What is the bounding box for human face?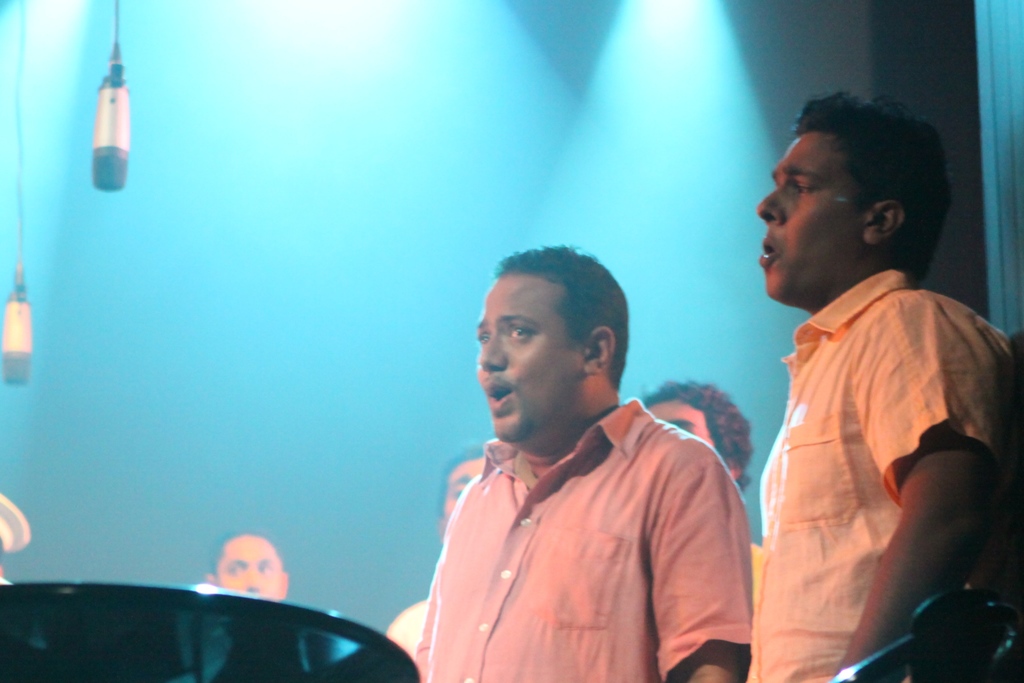
left=443, top=453, right=479, bottom=529.
